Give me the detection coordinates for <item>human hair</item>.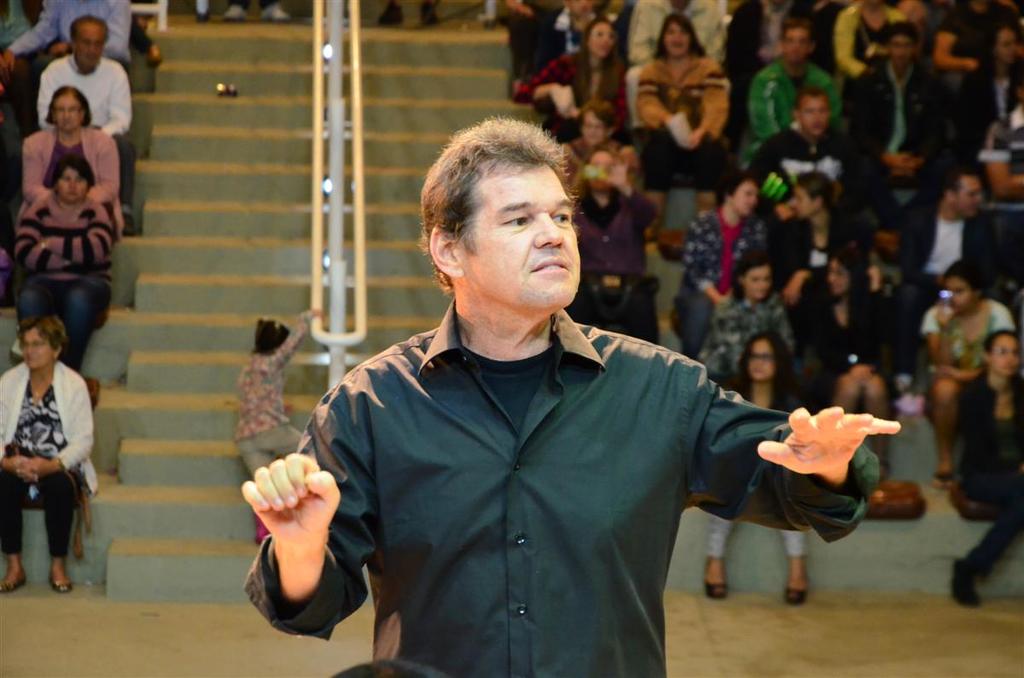
crop(831, 248, 870, 325).
